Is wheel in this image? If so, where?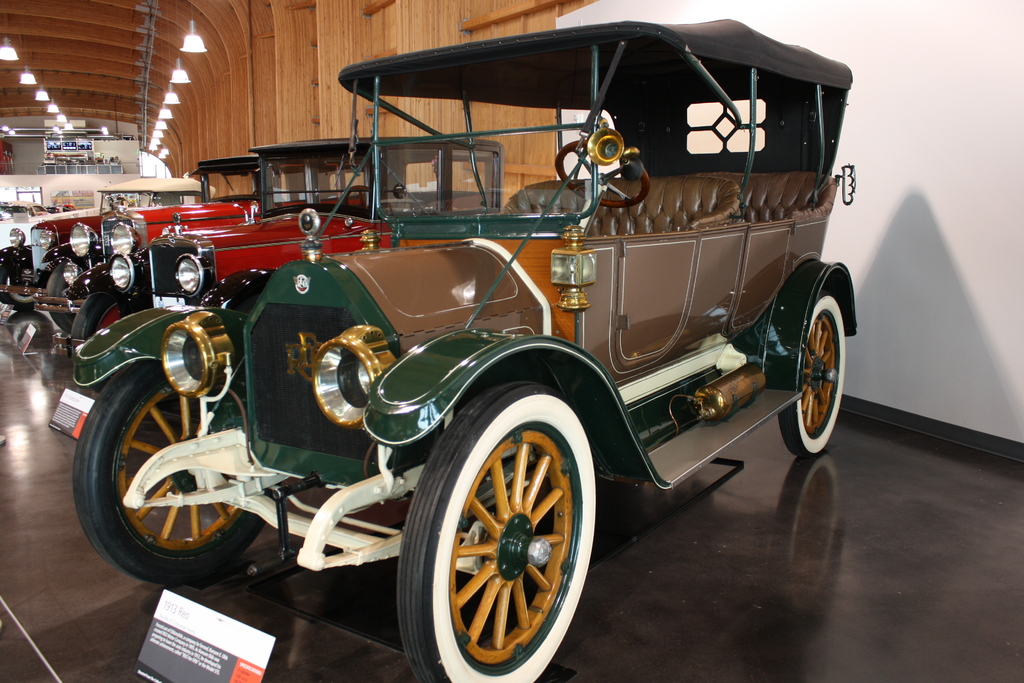
Yes, at 394/381/598/682.
